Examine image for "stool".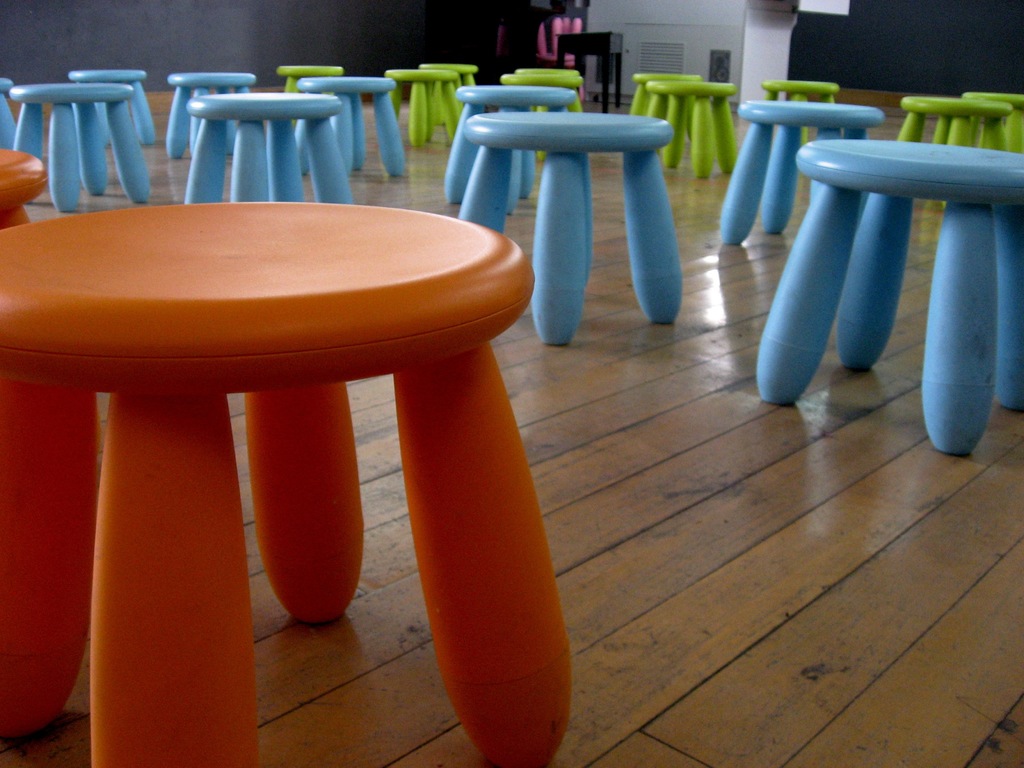
Examination result: l=424, t=61, r=480, b=123.
